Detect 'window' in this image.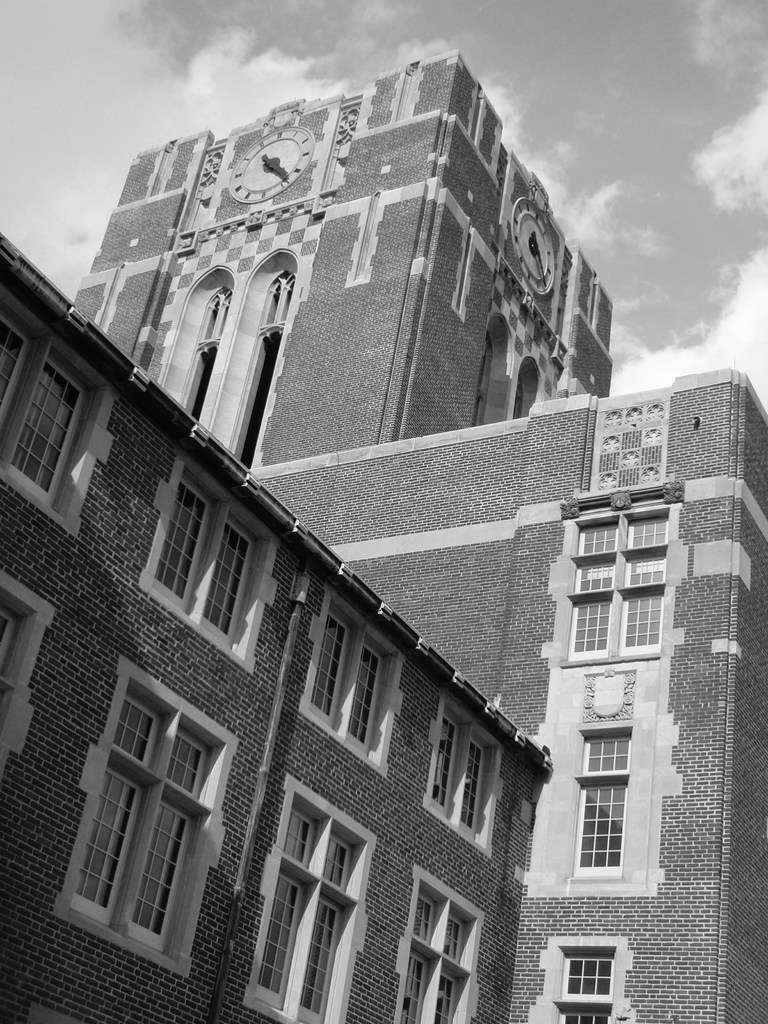
Detection: bbox=[241, 771, 379, 1023].
